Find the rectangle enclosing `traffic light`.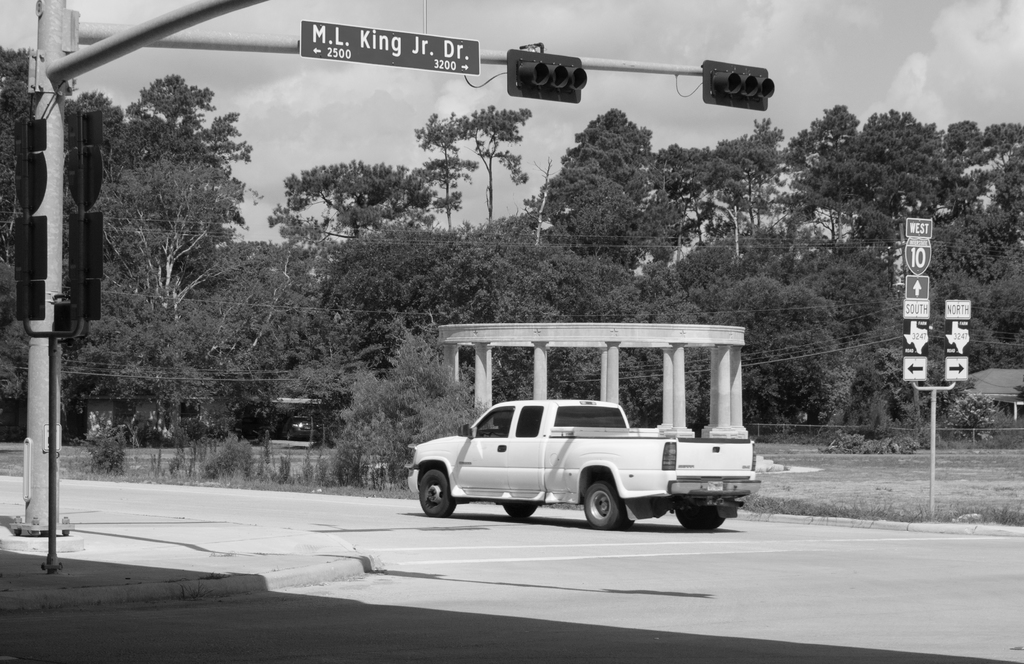
box=[703, 60, 774, 110].
